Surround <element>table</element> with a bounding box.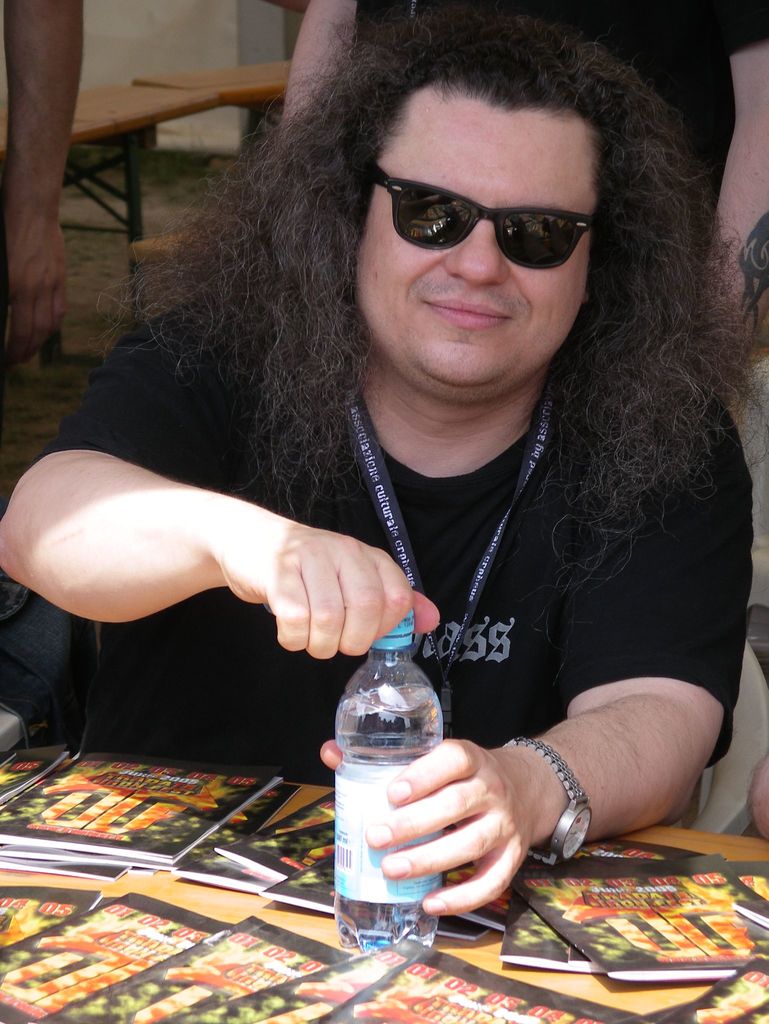
(left=0, top=781, right=768, bottom=1023).
